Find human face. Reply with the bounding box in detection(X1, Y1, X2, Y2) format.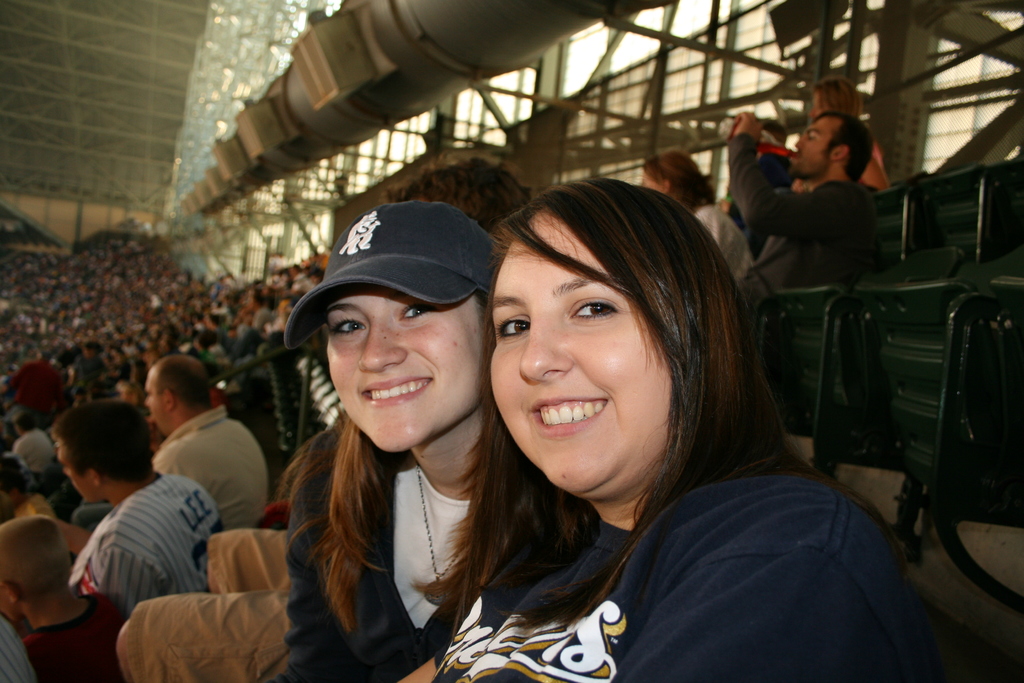
detection(58, 441, 95, 508).
